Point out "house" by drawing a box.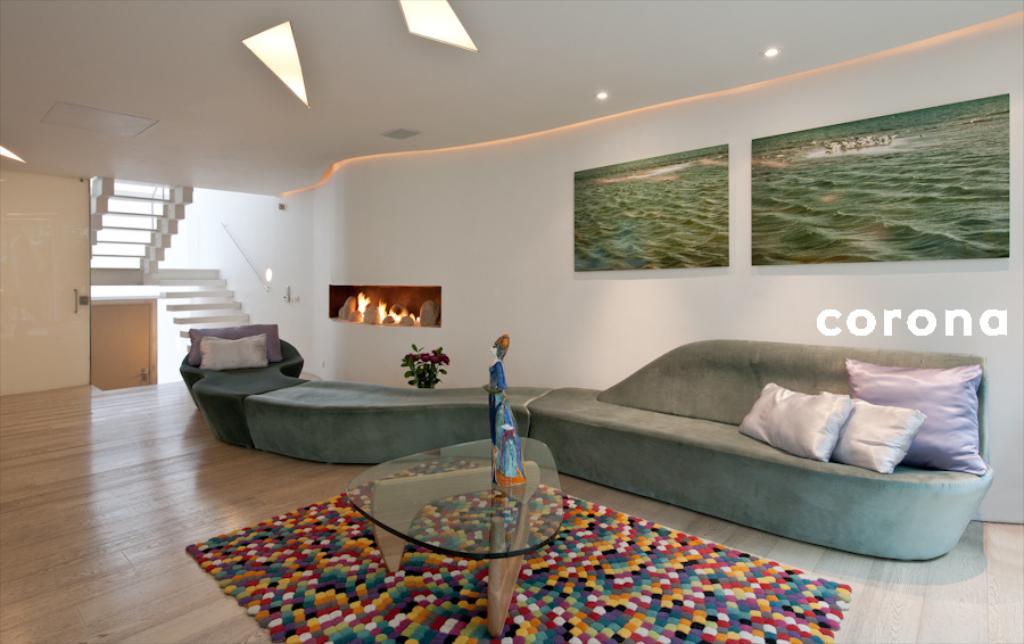
0/0/1023/643.
